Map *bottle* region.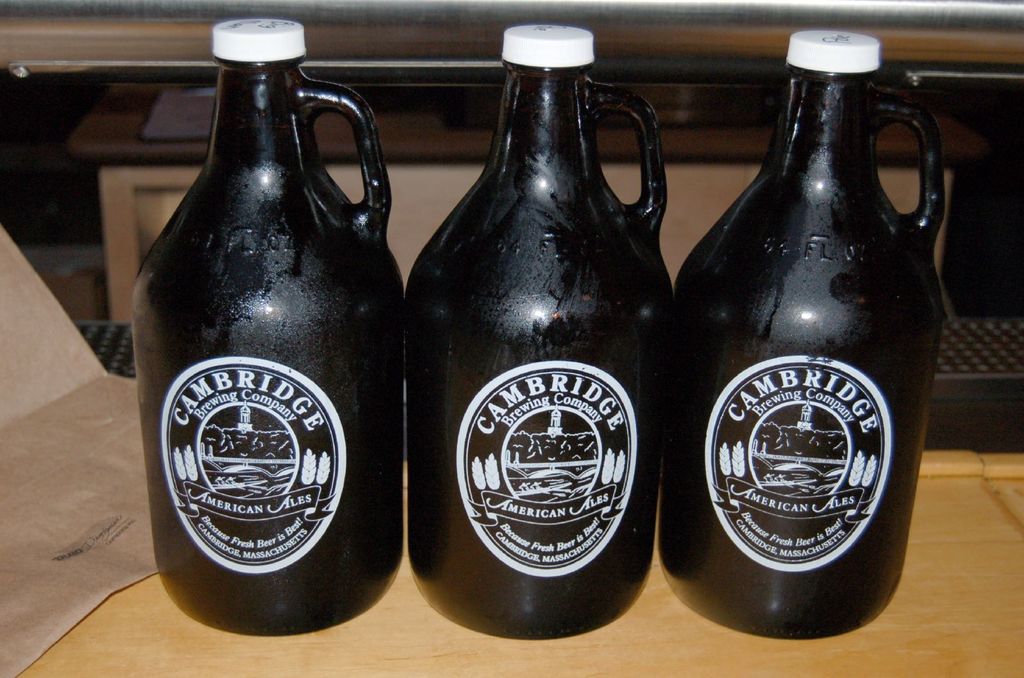
Mapped to (x1=113, y1=12, x2=384, y2=634).
